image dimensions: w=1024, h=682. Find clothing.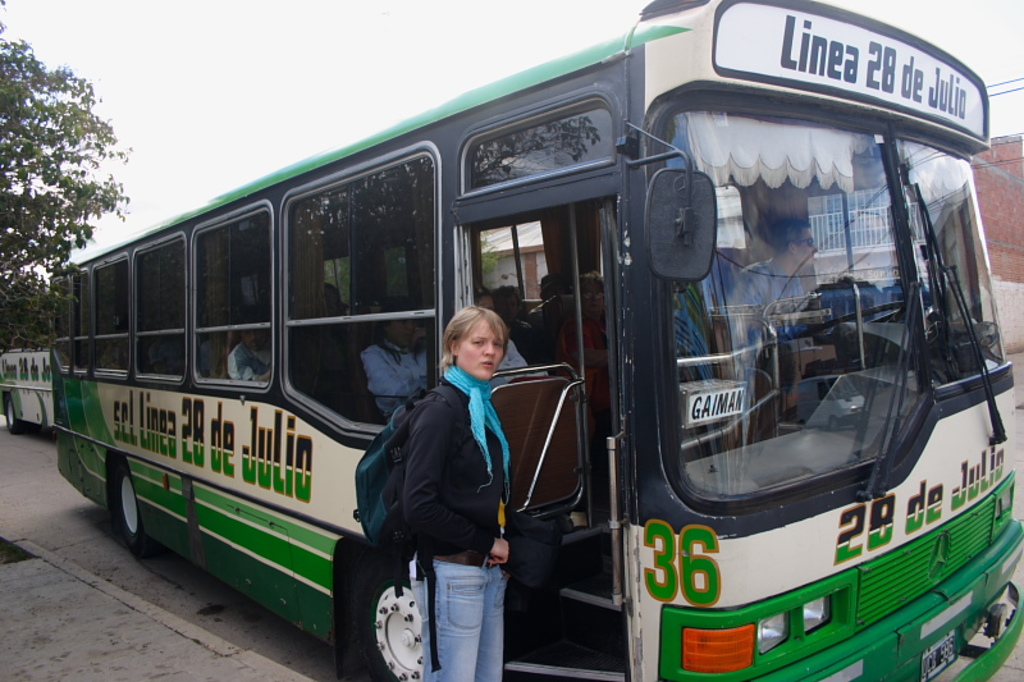
<bbox>492, 331, 531, 372</bbox>.
